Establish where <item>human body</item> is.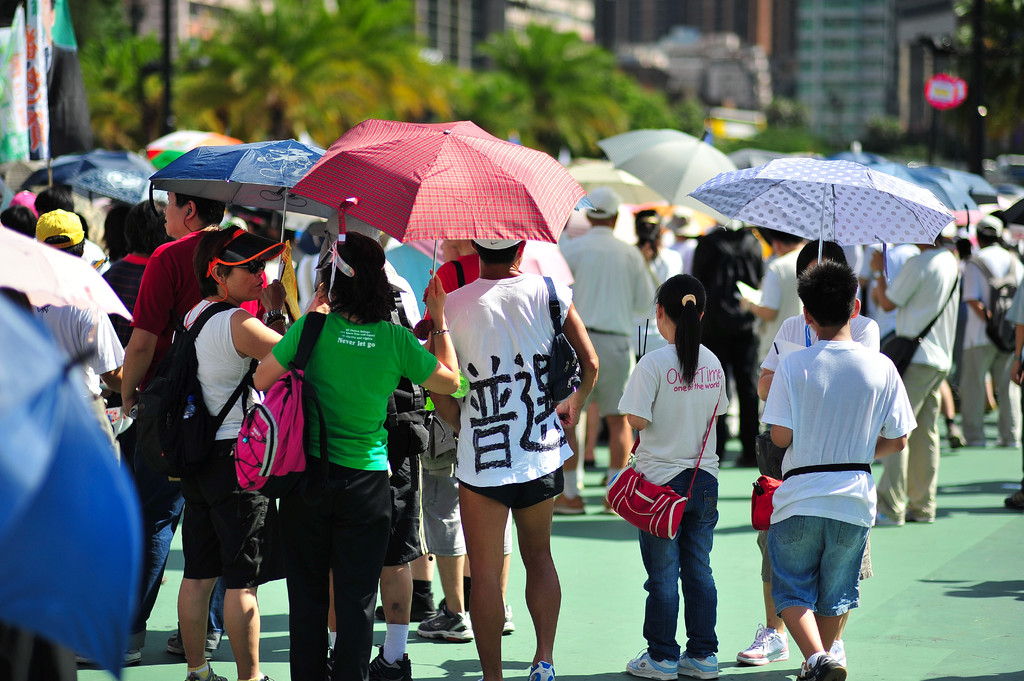
Established at crop(109, 196, 266, 661).
